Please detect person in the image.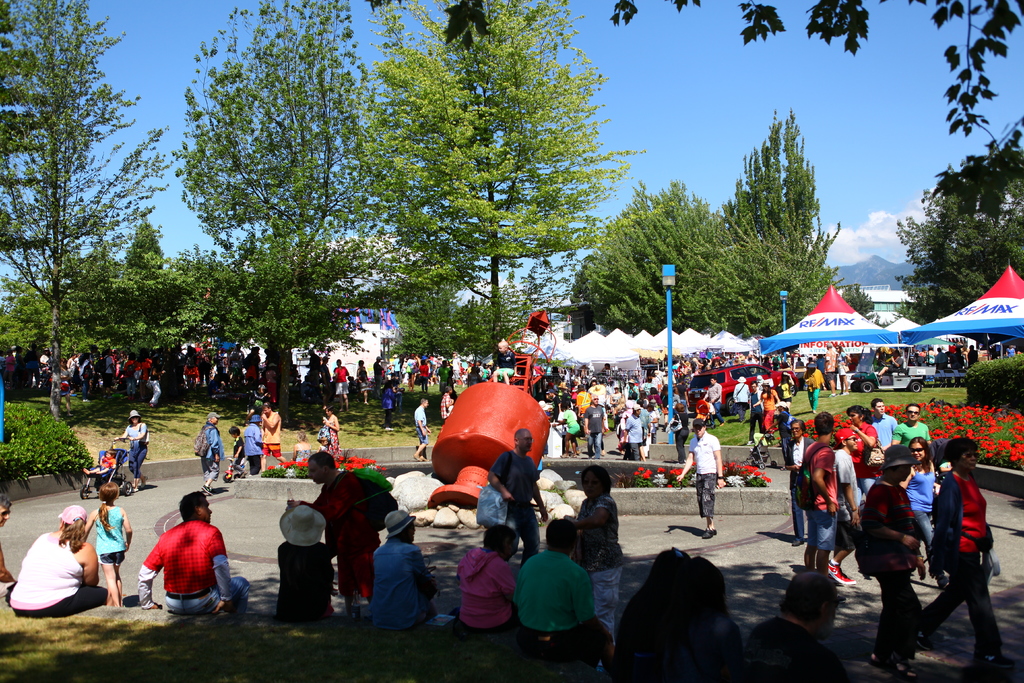
bbox(228, 425, 245, 479).
